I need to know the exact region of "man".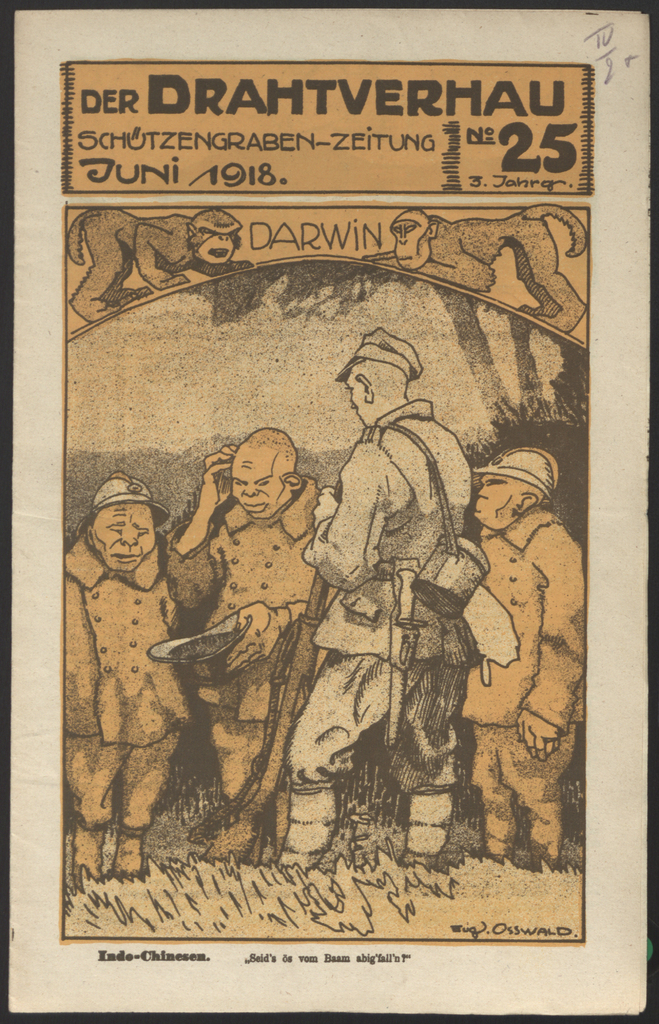
Region: bbox=[286, 330, 504, 864].
